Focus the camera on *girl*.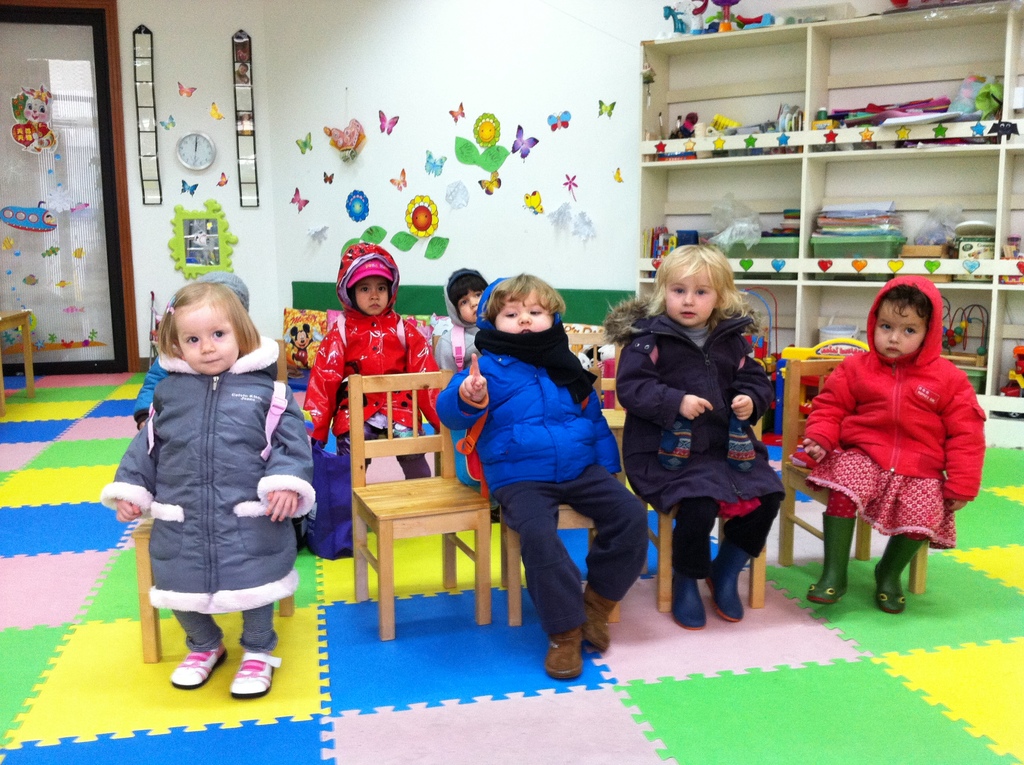
Focus region: x1=306, y1=240, x2=448, y2=479.
